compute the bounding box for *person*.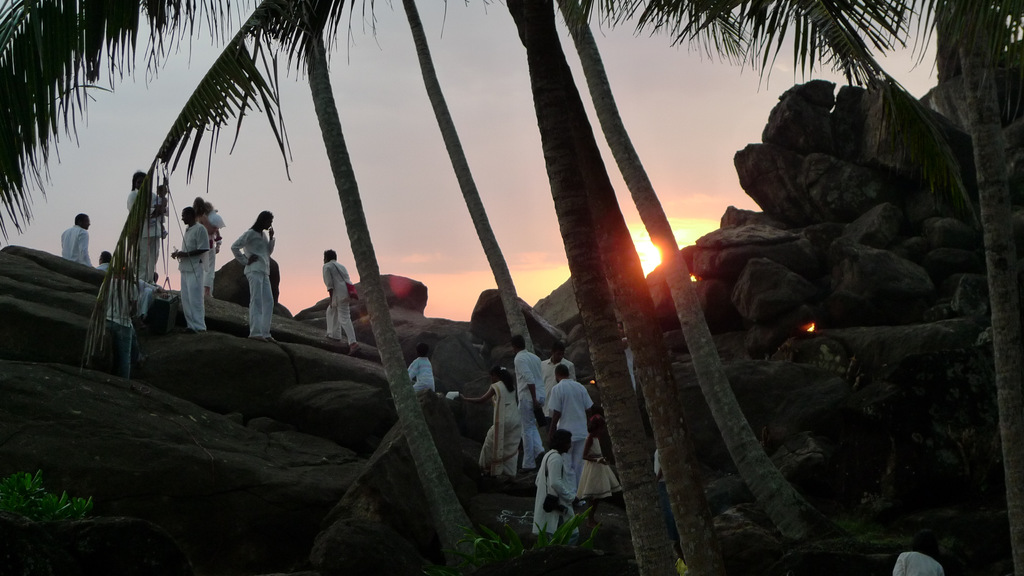
[453, 363, 521, 479].
